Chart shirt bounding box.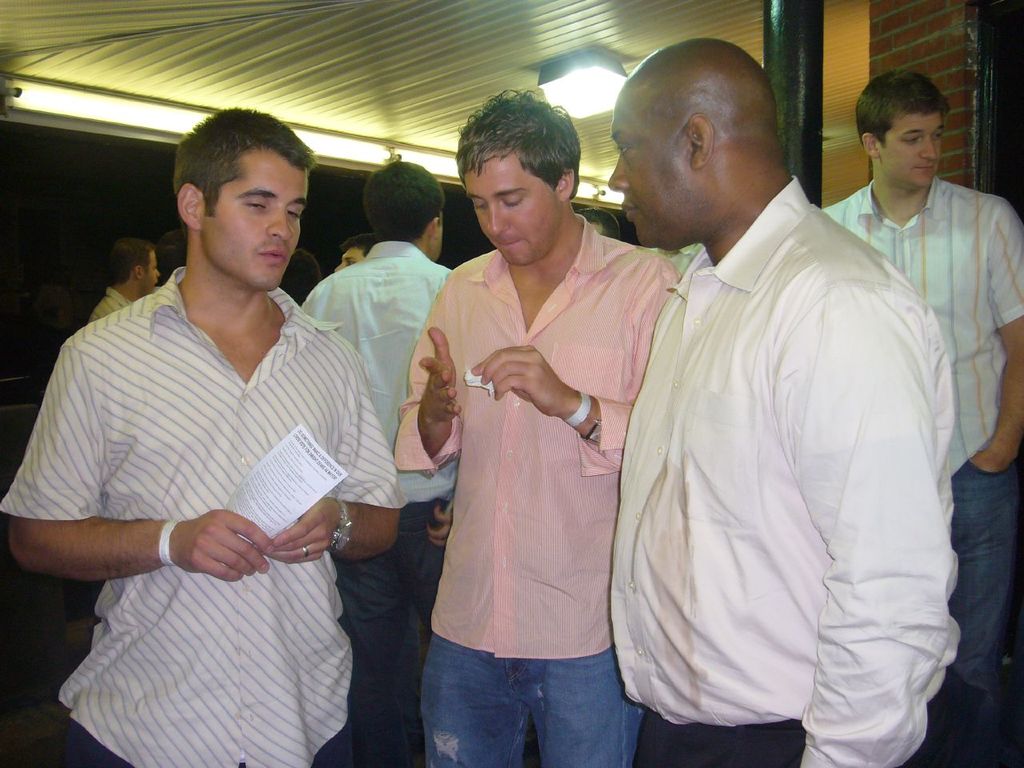
Charted: Rect(591, 144, 974, 740).
